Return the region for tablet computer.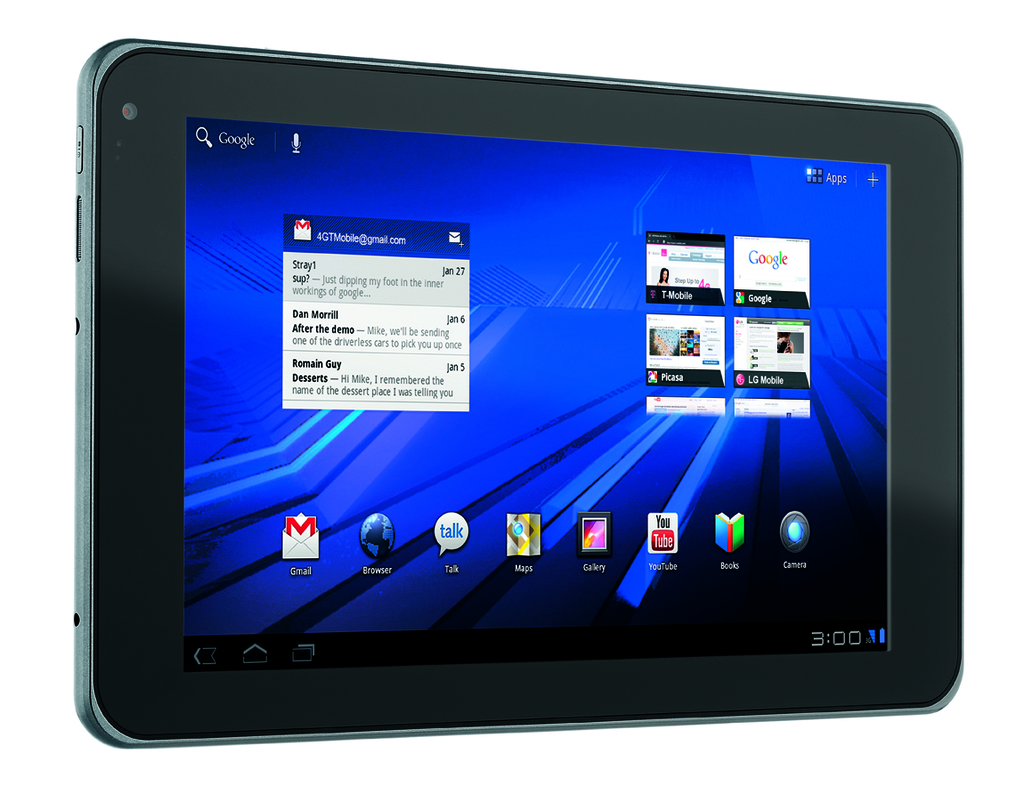
Rect(73, 41, 963, 748).
